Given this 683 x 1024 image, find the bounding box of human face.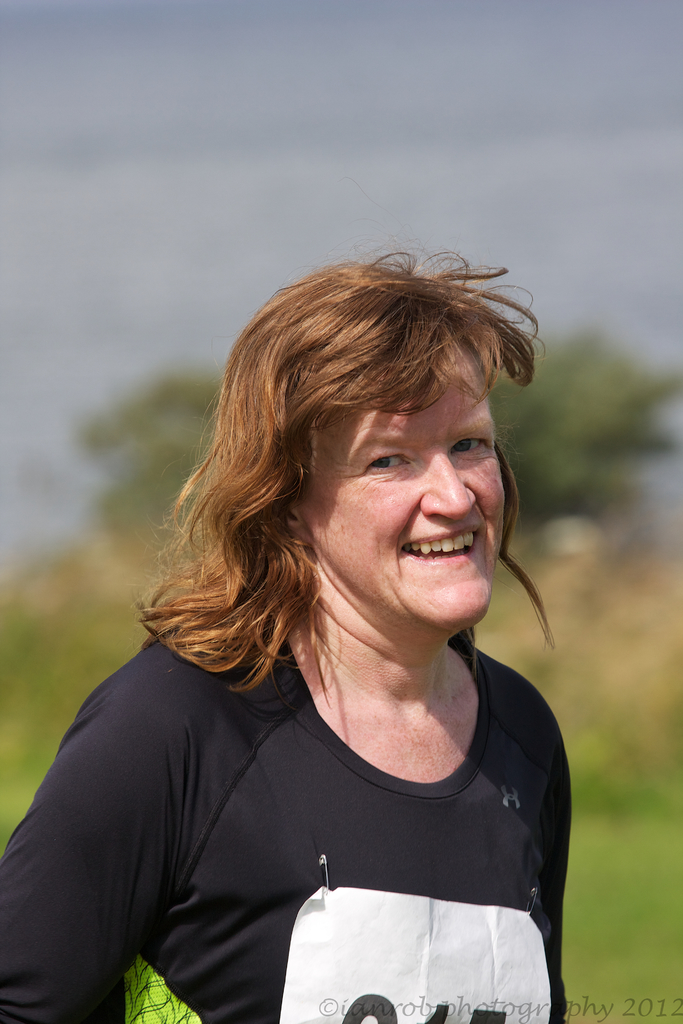
bbox=[317, 330, 506, 630].
